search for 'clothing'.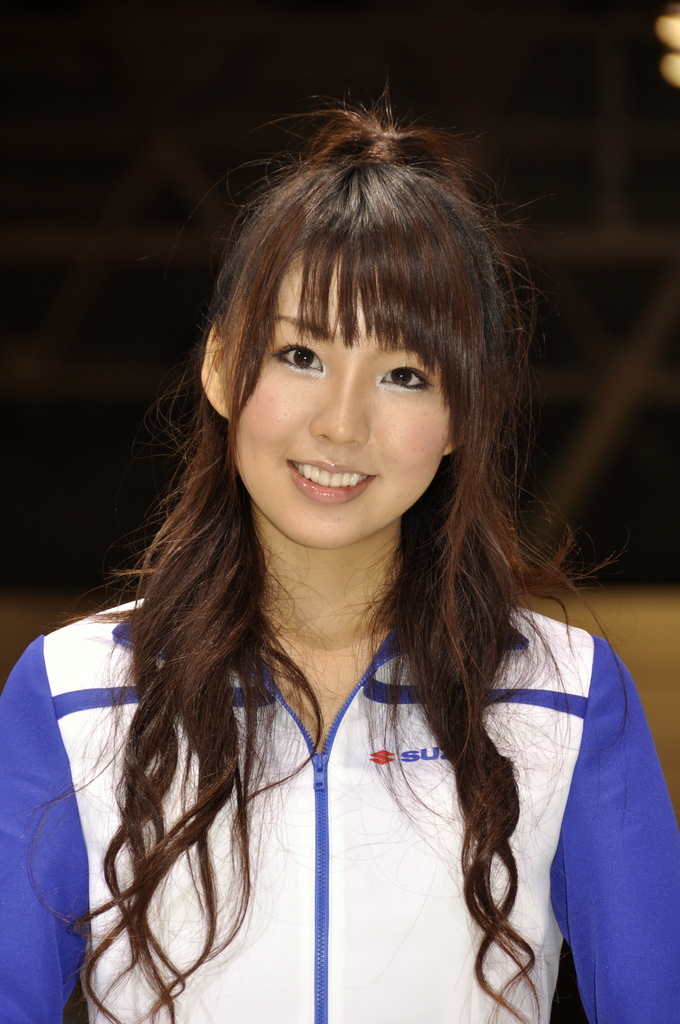
Found at crop(0, 556, 679, 1023).
